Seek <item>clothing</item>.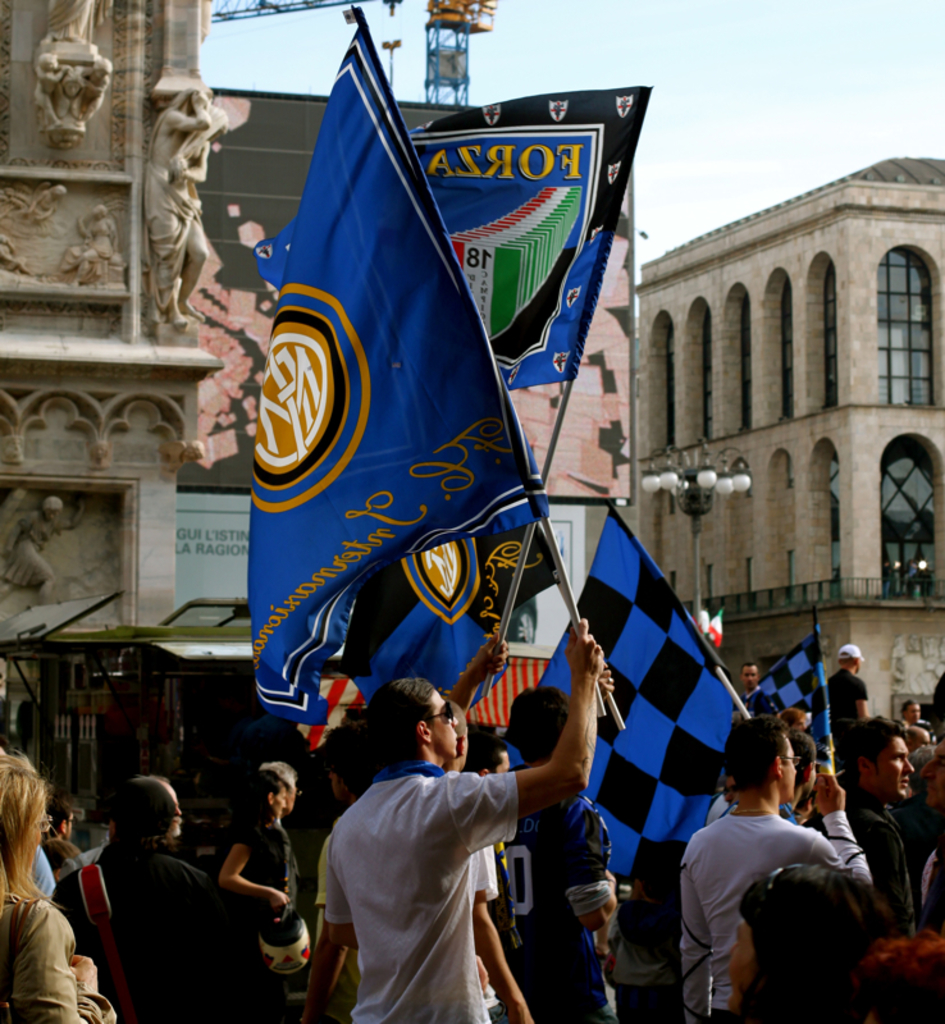
<box>516,790,629,1023</box>.
